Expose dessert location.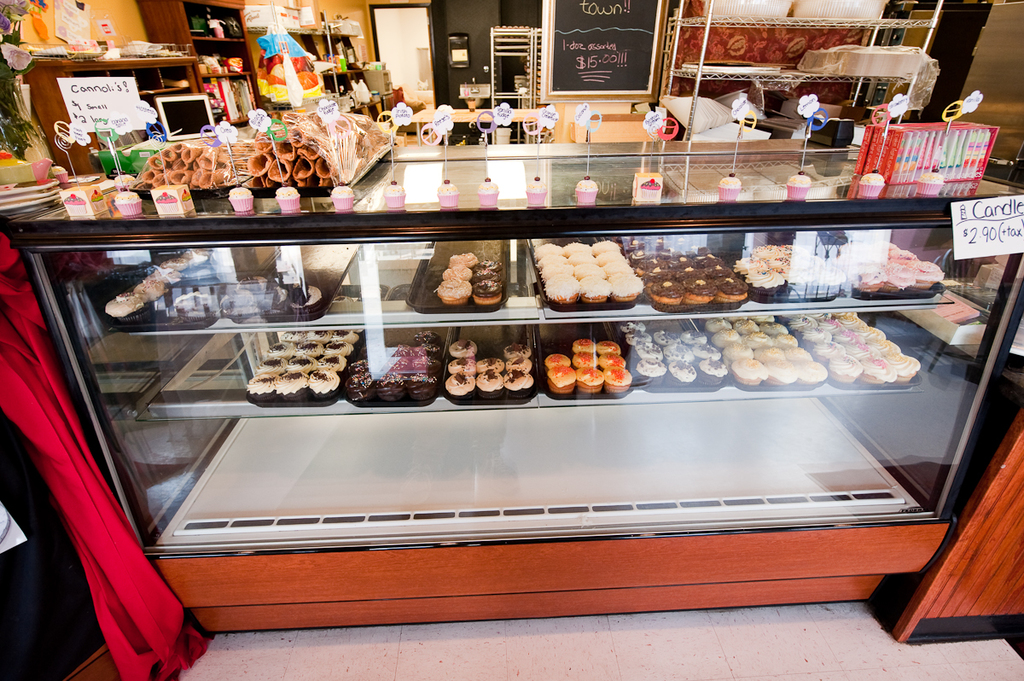
Exposed at {"x1": 480, "y1": 264, "x2": 503, "y2": 278}.
